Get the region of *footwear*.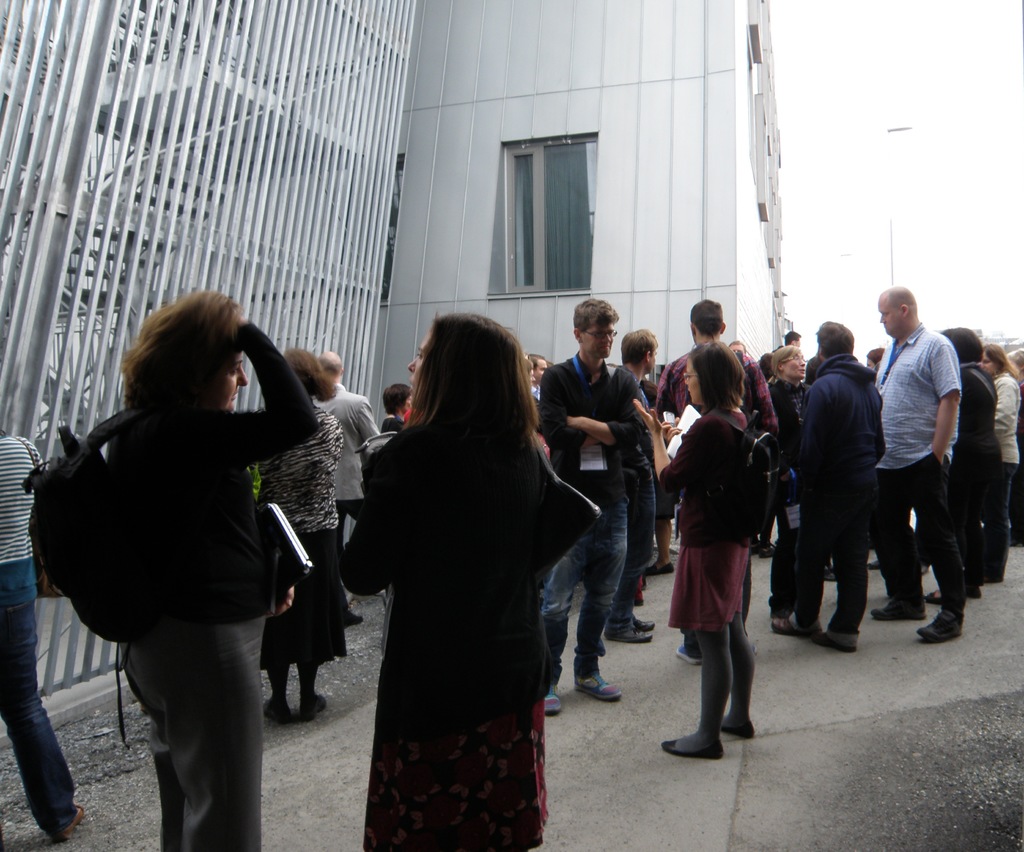
639:560:676:578.
